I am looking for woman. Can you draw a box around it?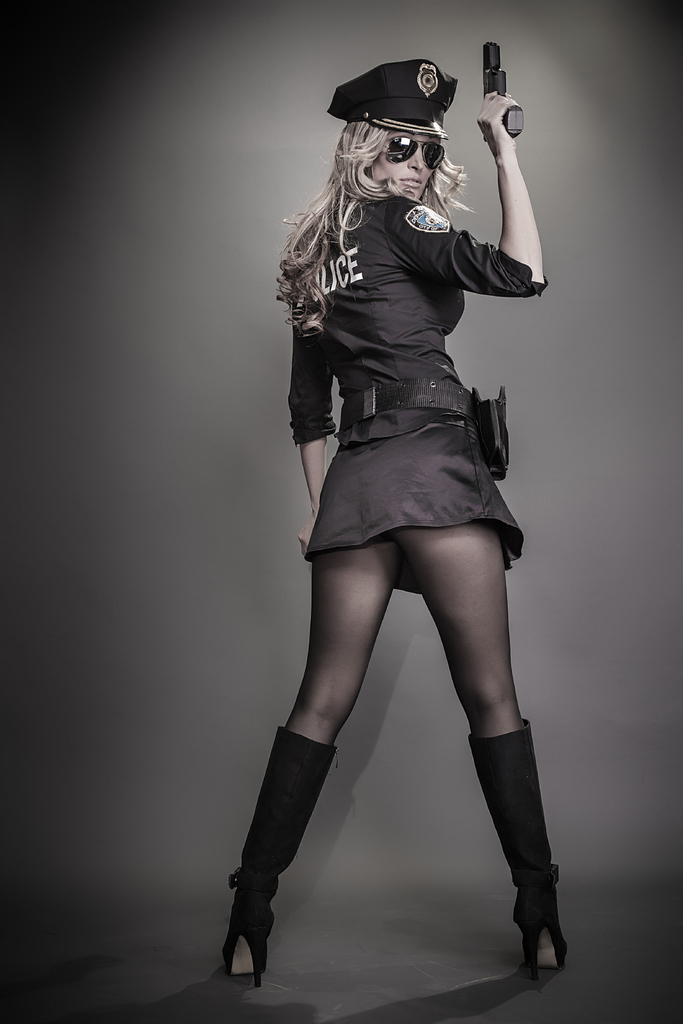
Sure, the bounding box is x1=224 y1=36 x2=573 y2=980.
